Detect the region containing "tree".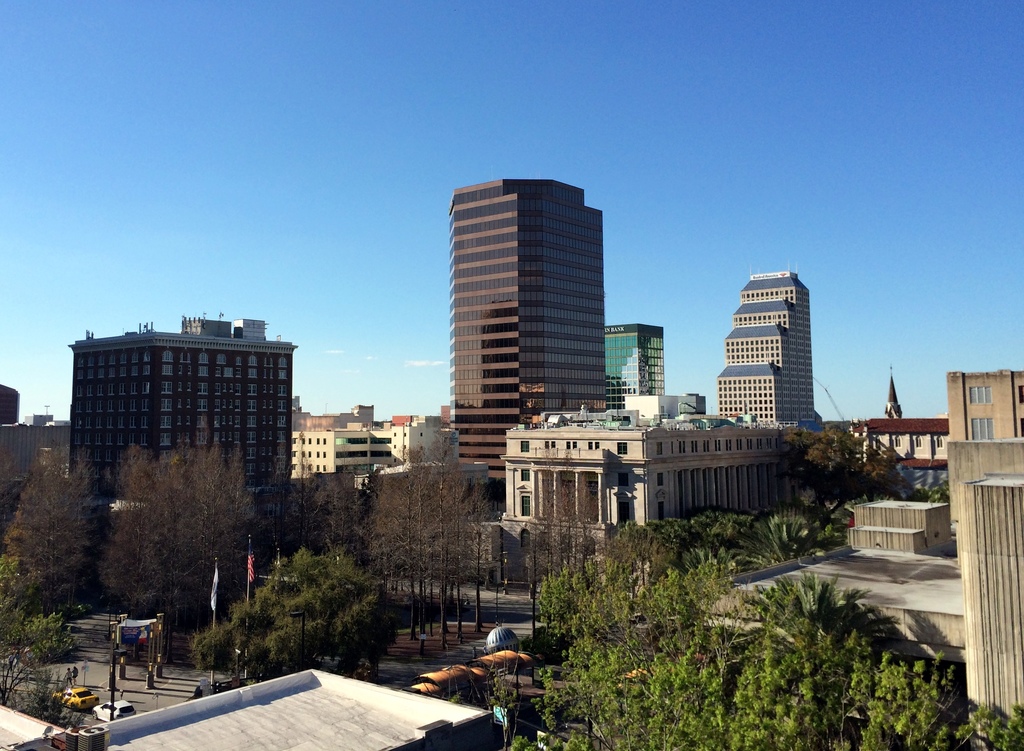
{"x1": 483, "y1": 505, "x2": 1023, "y2": 750}.
